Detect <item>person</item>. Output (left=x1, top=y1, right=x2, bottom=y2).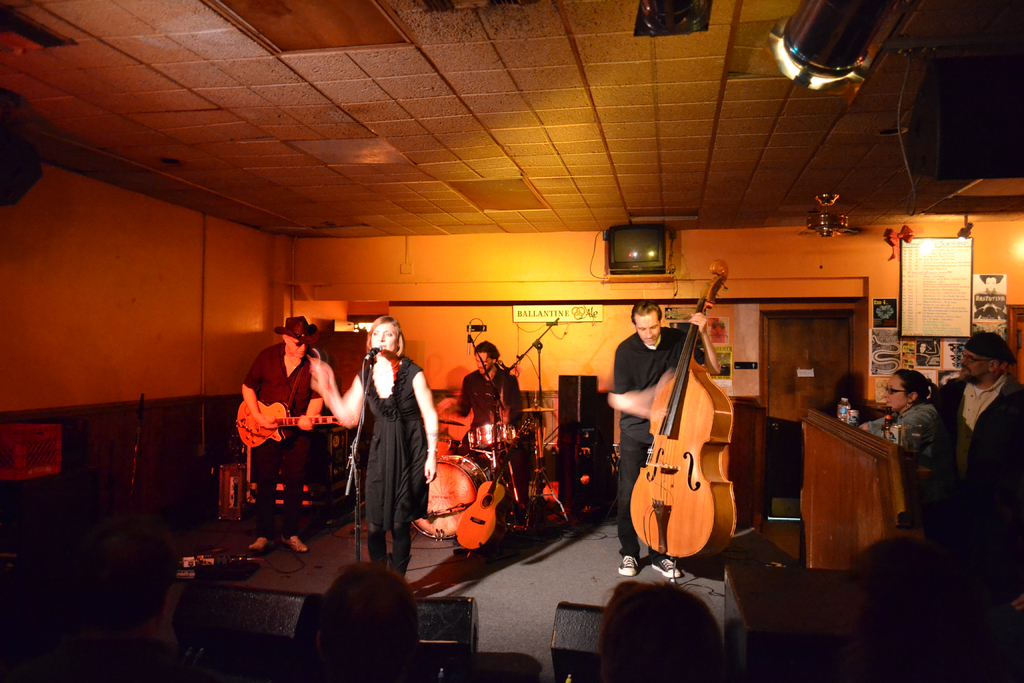
(left=863, top=363, right=947, bottom=483).
